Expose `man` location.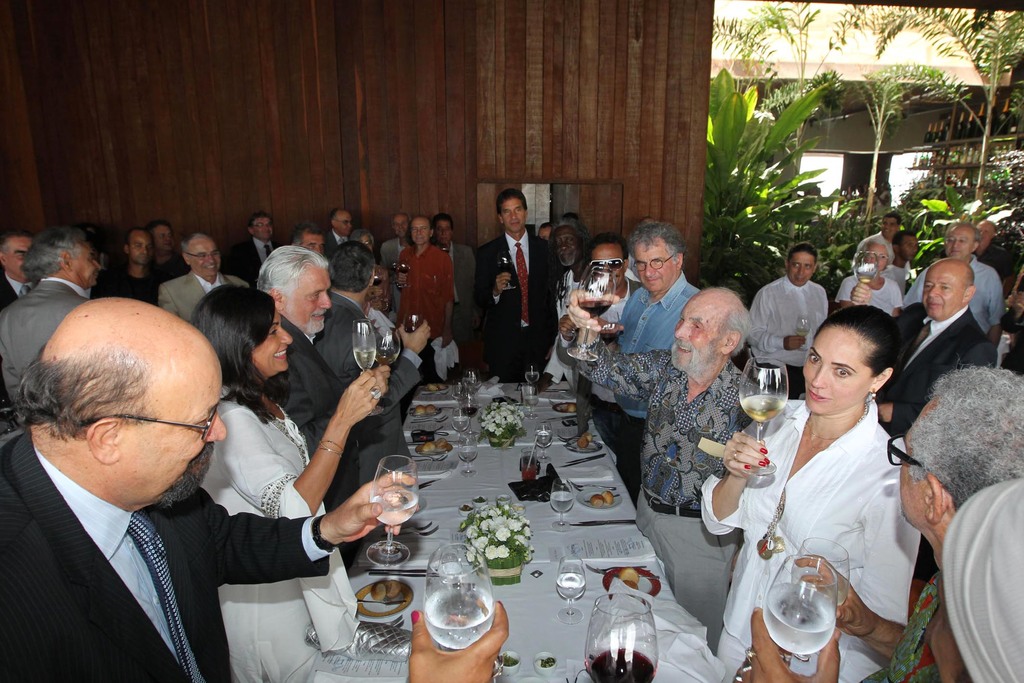
Exposed at rect(861, 211, 900, 258).
